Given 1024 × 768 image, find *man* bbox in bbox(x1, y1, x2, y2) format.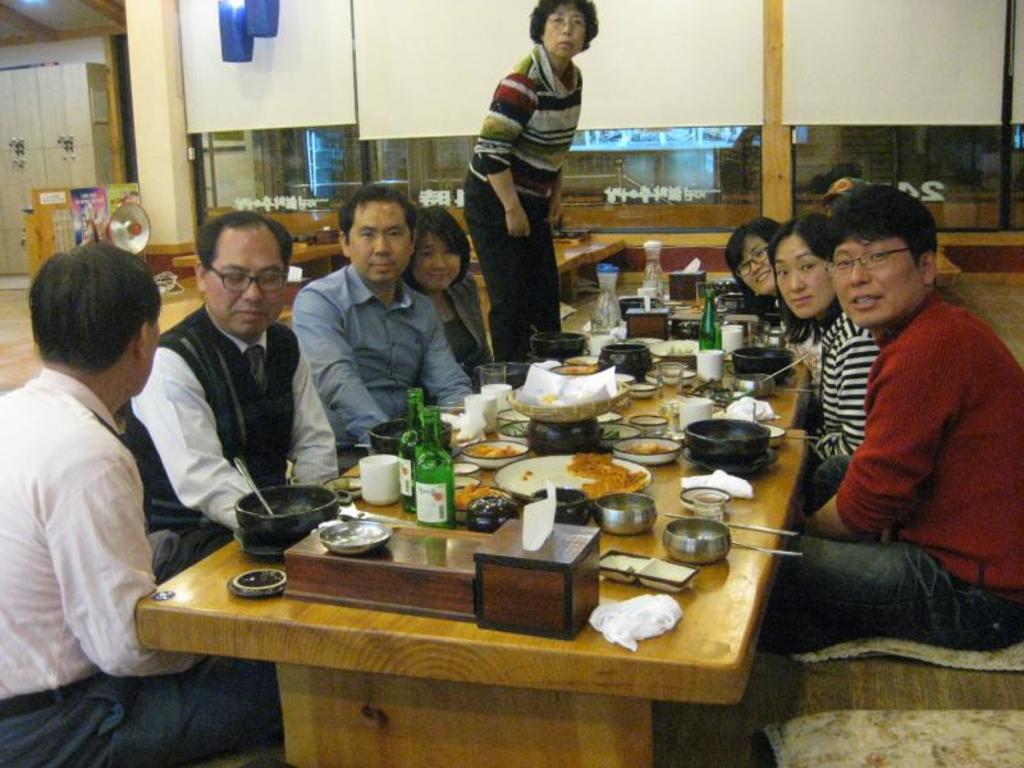
bbox(756, 188, 1023, 660).
